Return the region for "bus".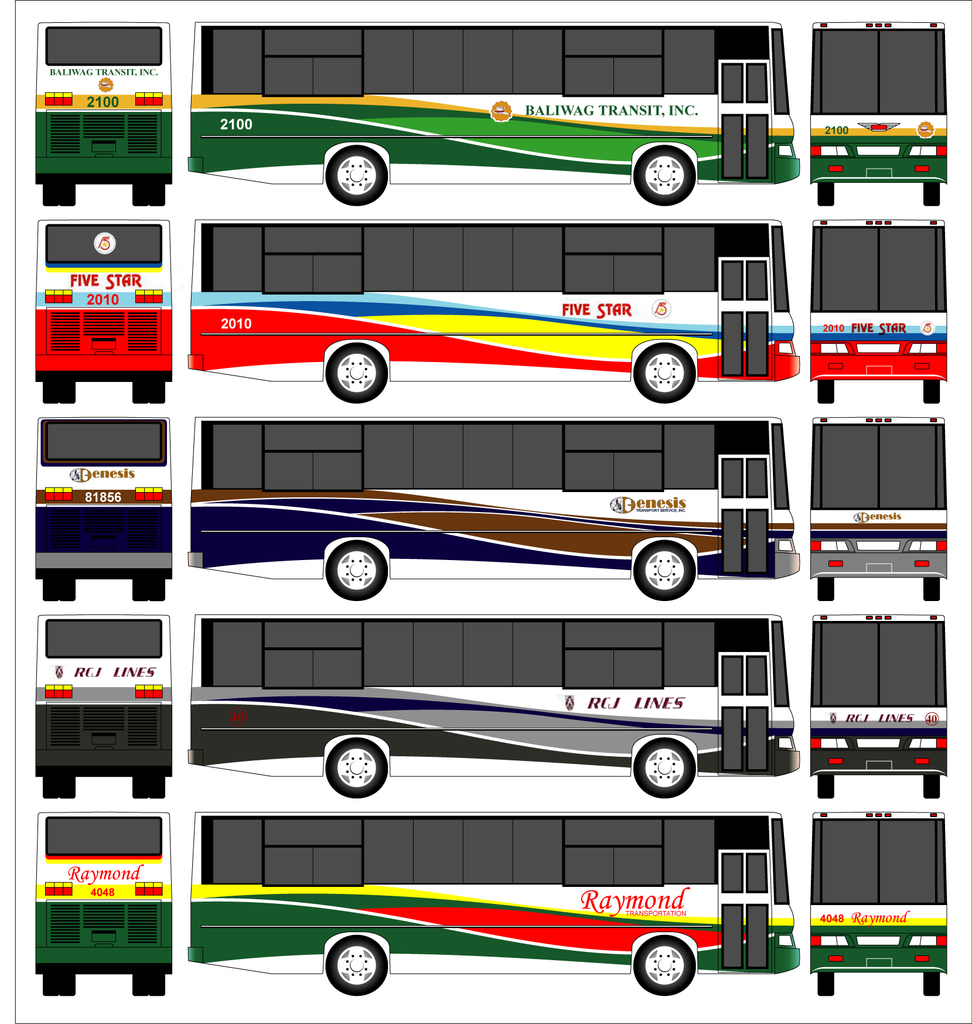
808 807 946 998.
